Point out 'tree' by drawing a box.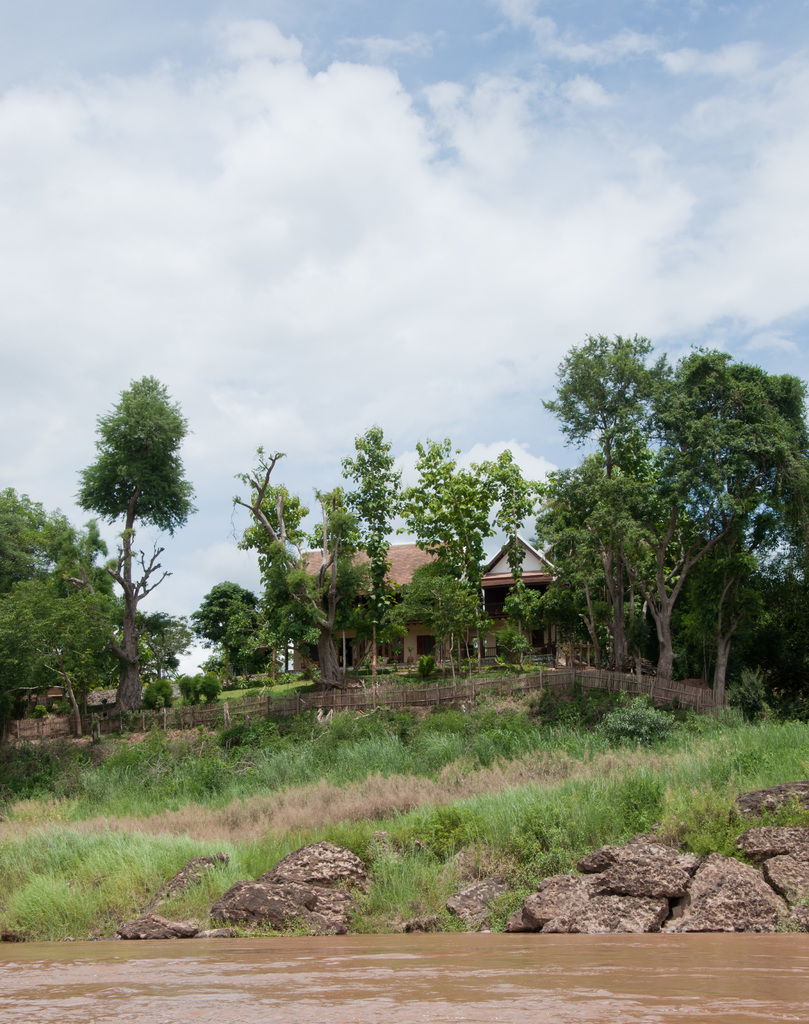
bbox=(532, 324, 633, 673).
